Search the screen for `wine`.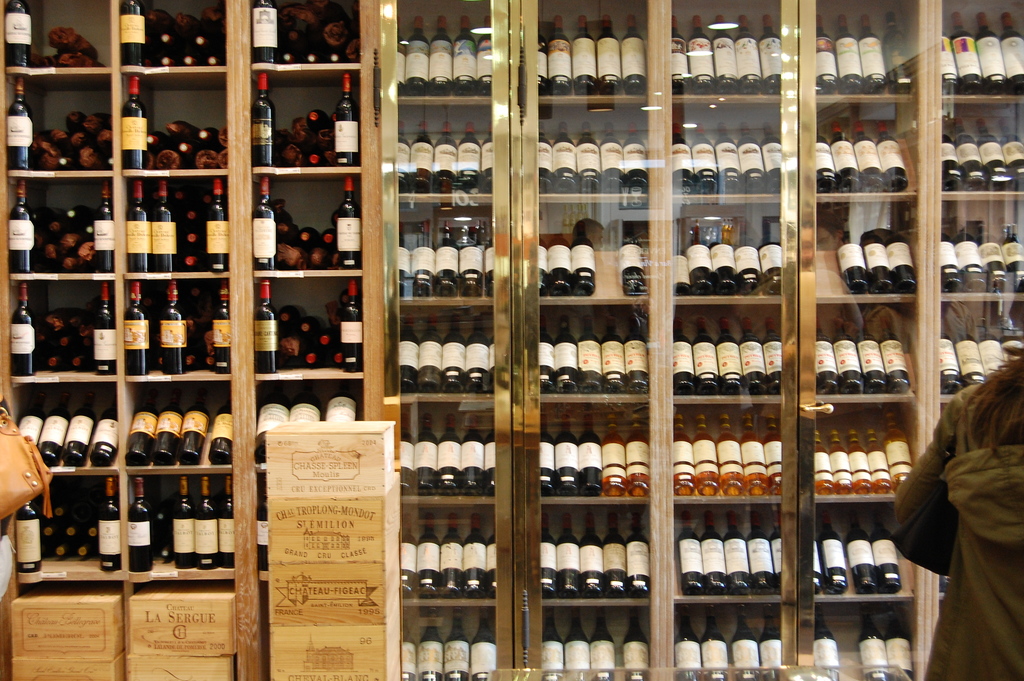
Found at (x1=459, y1=122, x2=479, y2=193).
